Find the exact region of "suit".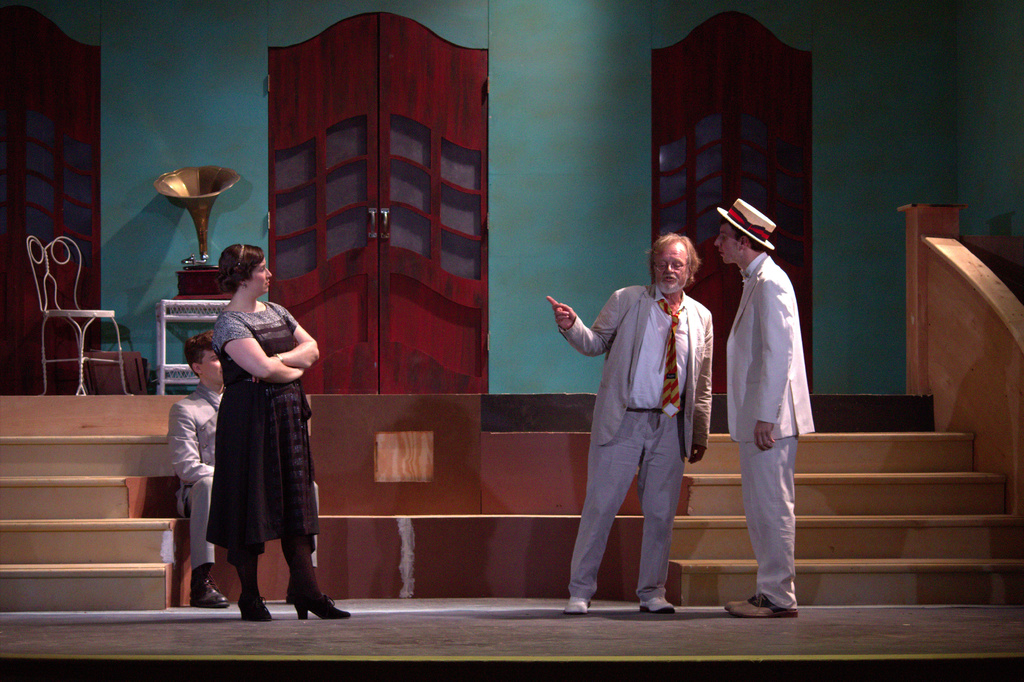
Exact region: <box>166,392,321,569</box>.
